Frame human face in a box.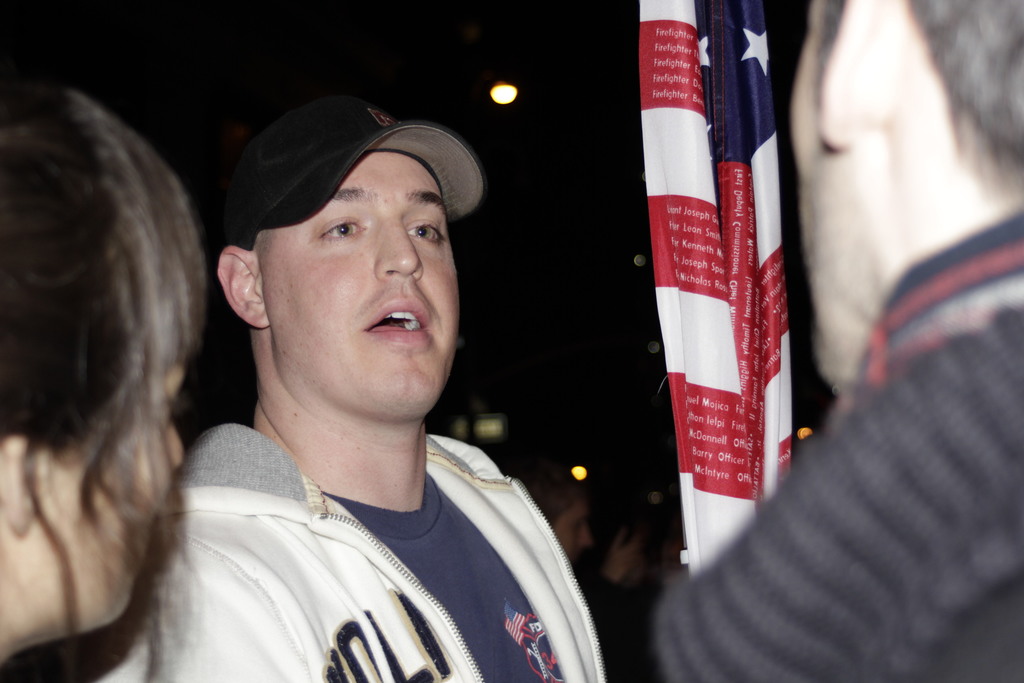
bbox(39, 361, 186, 649).
